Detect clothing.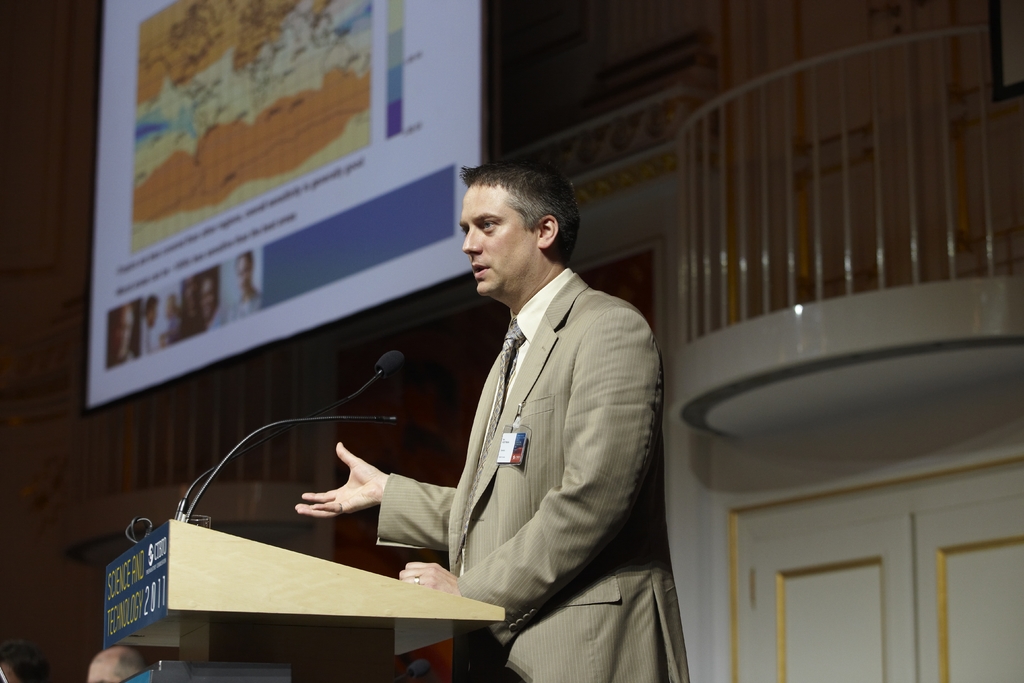
Detected at BBox(337, 229, 672, 645).
